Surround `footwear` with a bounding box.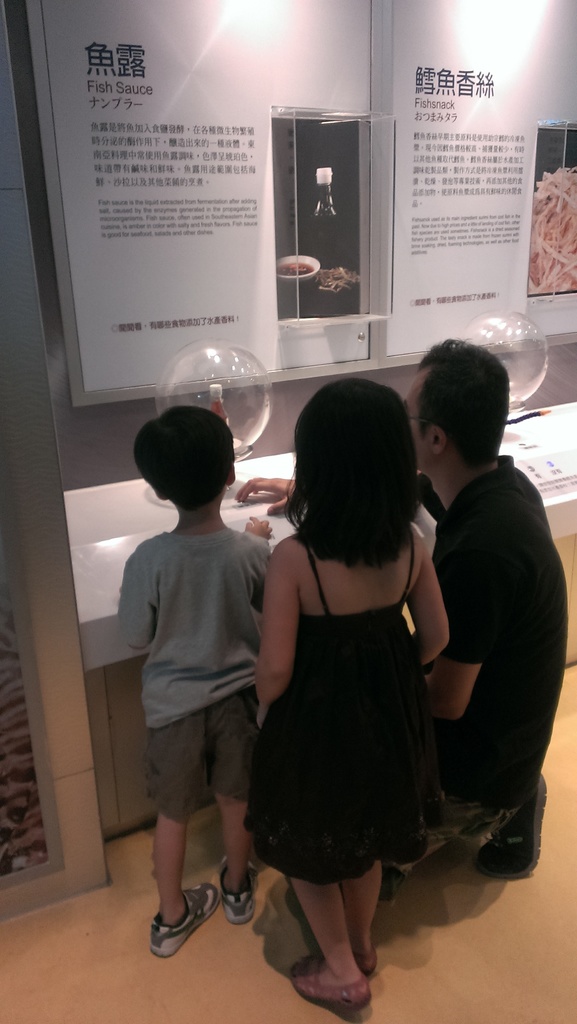
bbox(353, 945, 373, 961).
